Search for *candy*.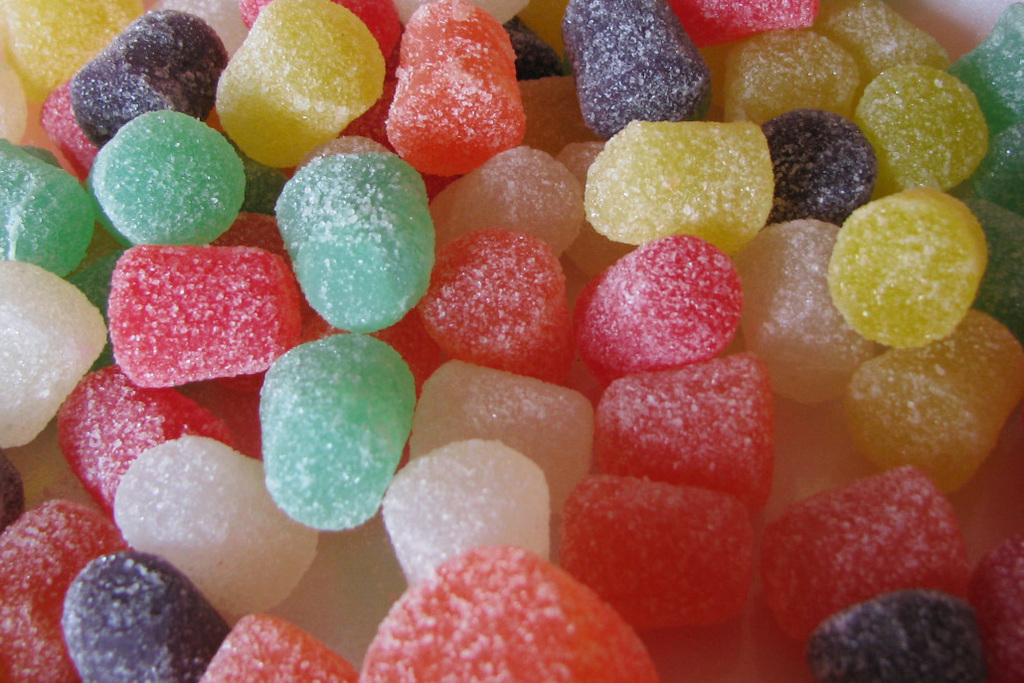
Found at bbox(0, 0, 1023, 682).
